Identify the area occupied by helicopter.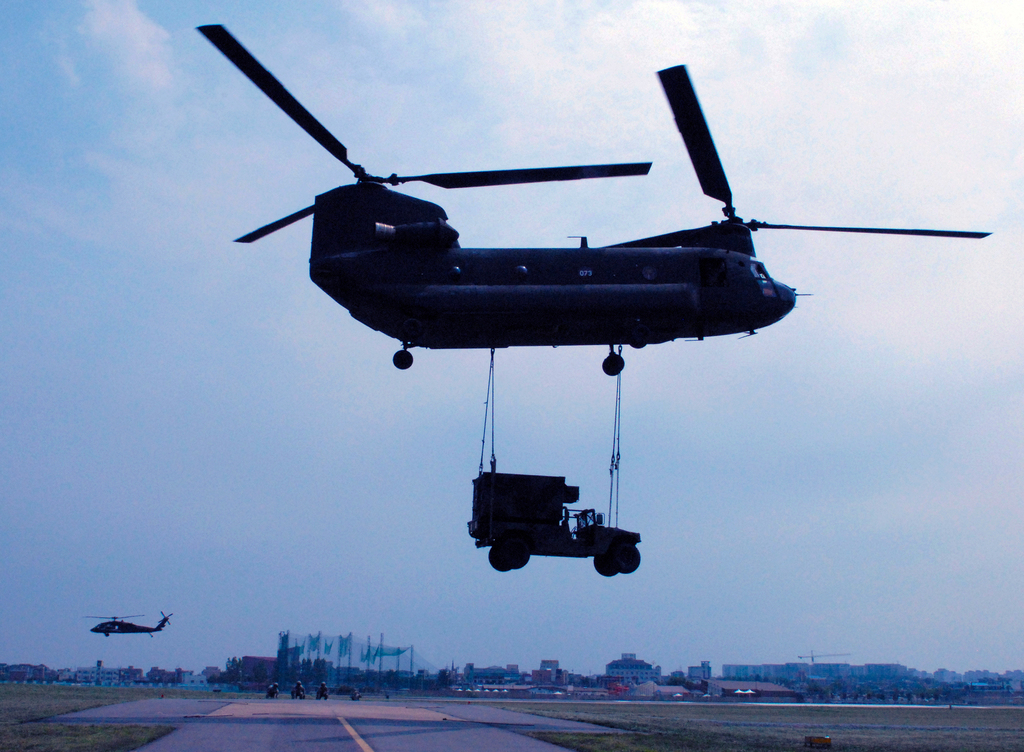
Area: {"left": 84, "top": 609, "right": 173, "bottom": 638}.
